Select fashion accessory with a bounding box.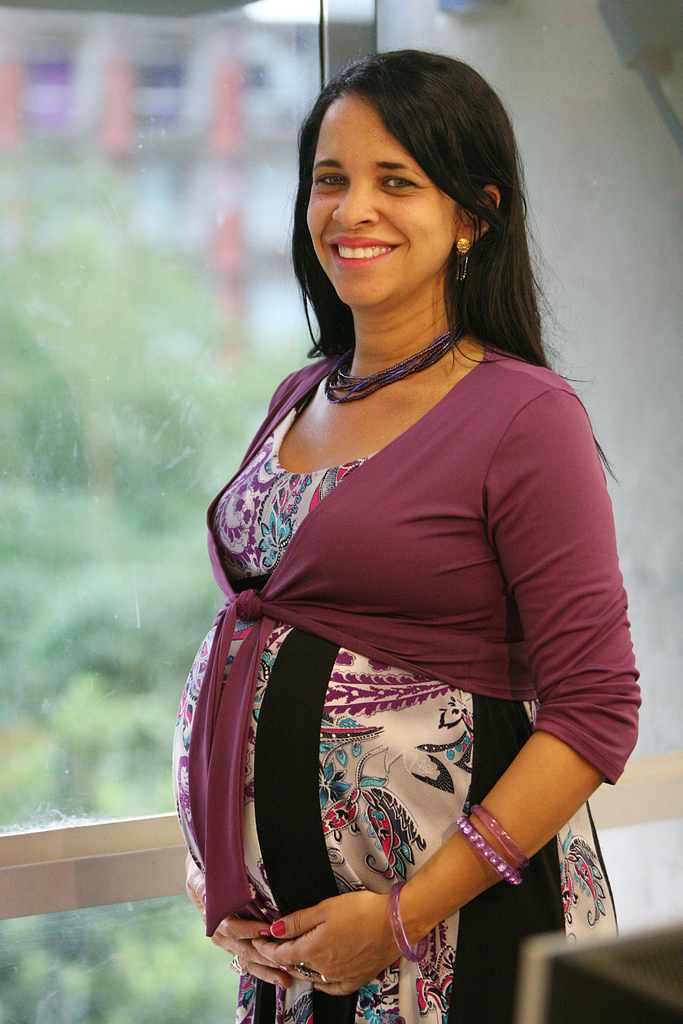
{"left": 335, "top": 331, "right": 468, "bottom": 404}.
